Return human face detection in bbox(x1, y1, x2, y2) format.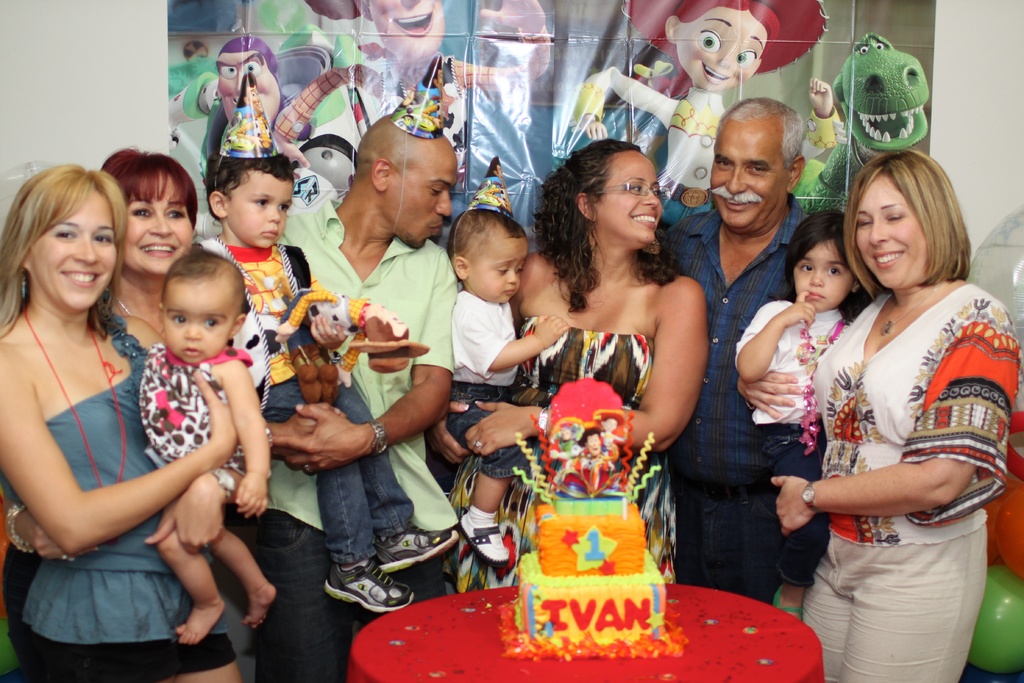
bbox(595, 150, 660, 243).
